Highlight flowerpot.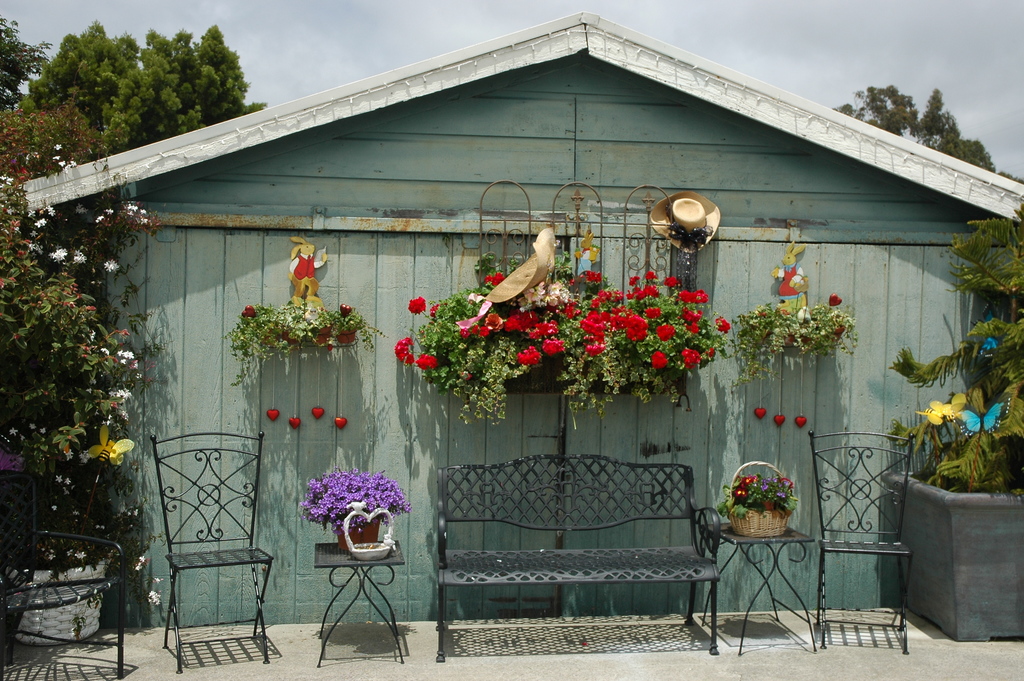
Highlighted region: [4, 537, 112, 640].
